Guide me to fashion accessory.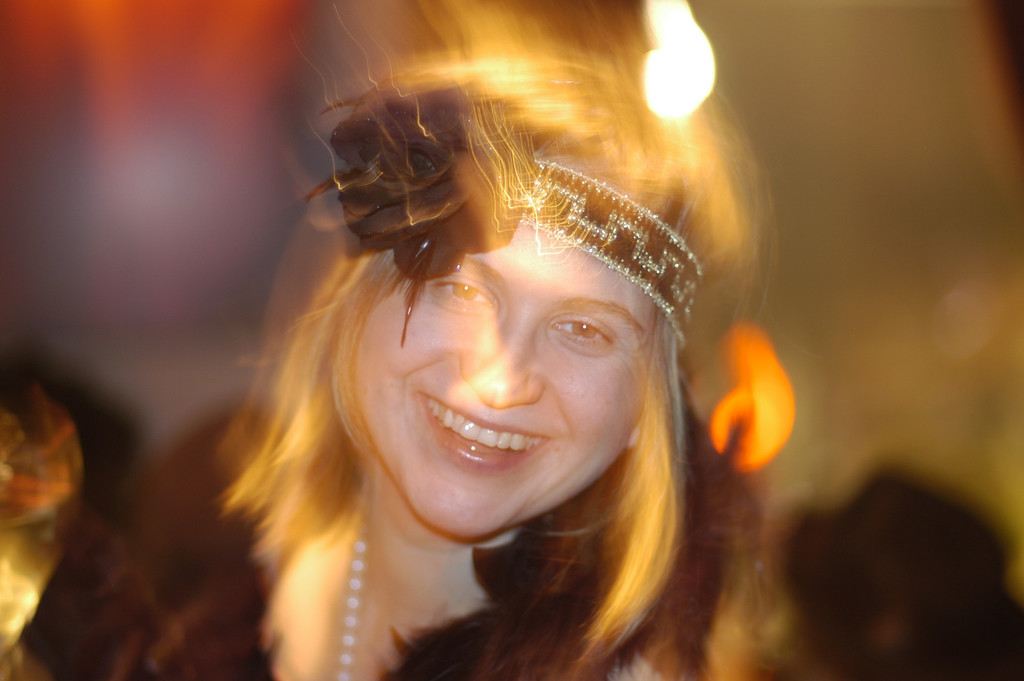
Guidance: BBox(296, 67, 728, 362).
